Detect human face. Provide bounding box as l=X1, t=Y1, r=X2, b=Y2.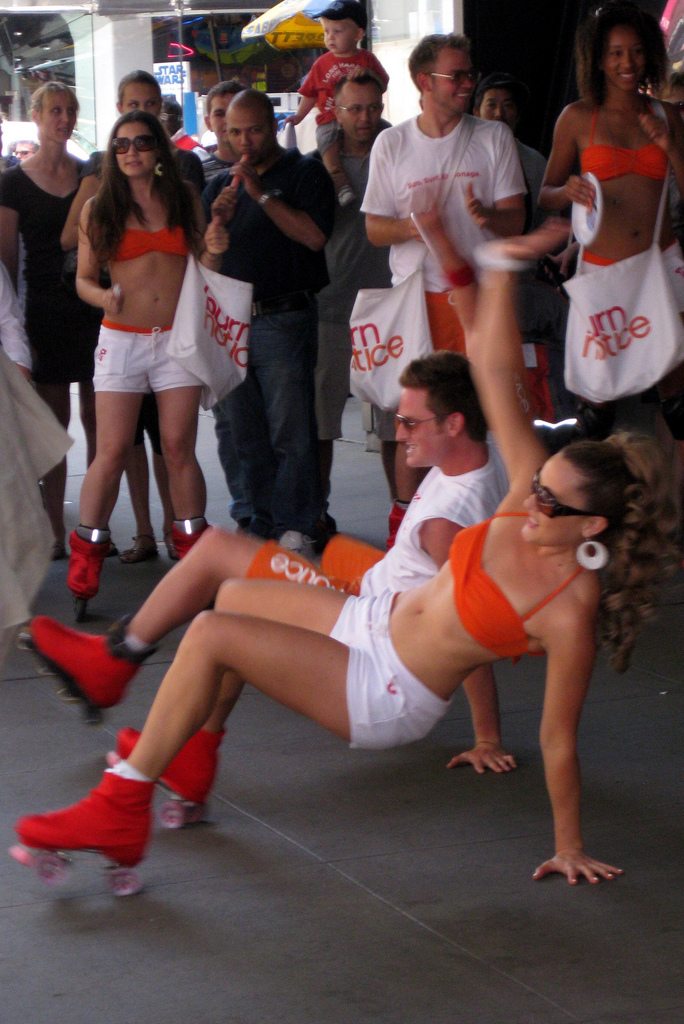
l=215, t=89, r=235, b=137.
